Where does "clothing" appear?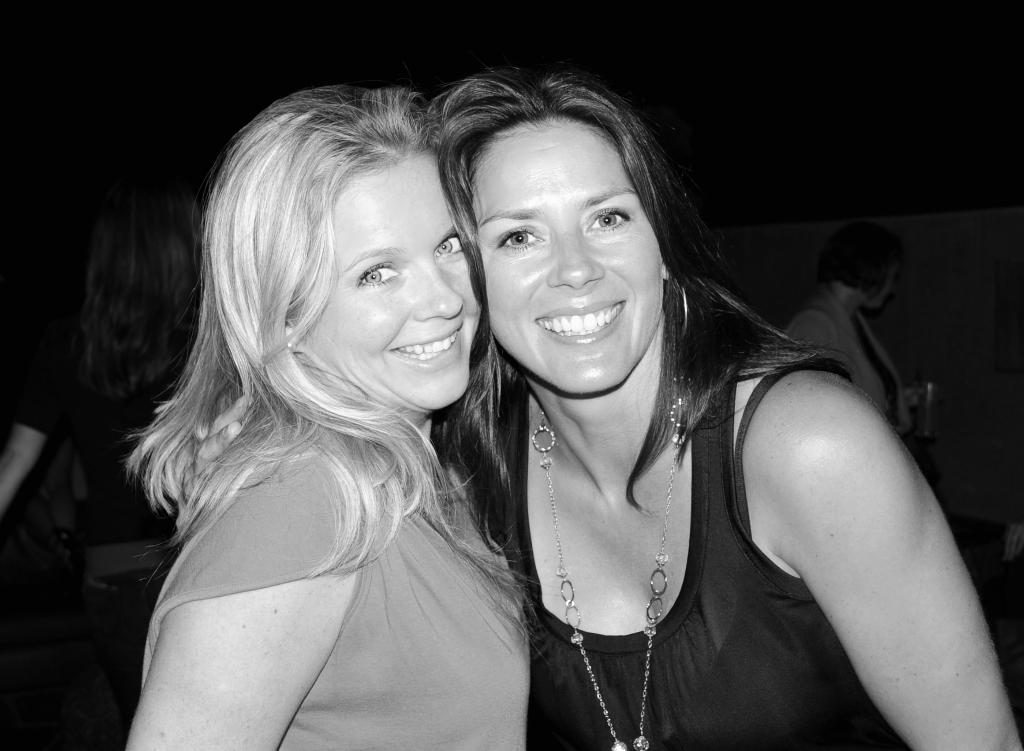
Appears at box=[788, 291, 910, 434].
